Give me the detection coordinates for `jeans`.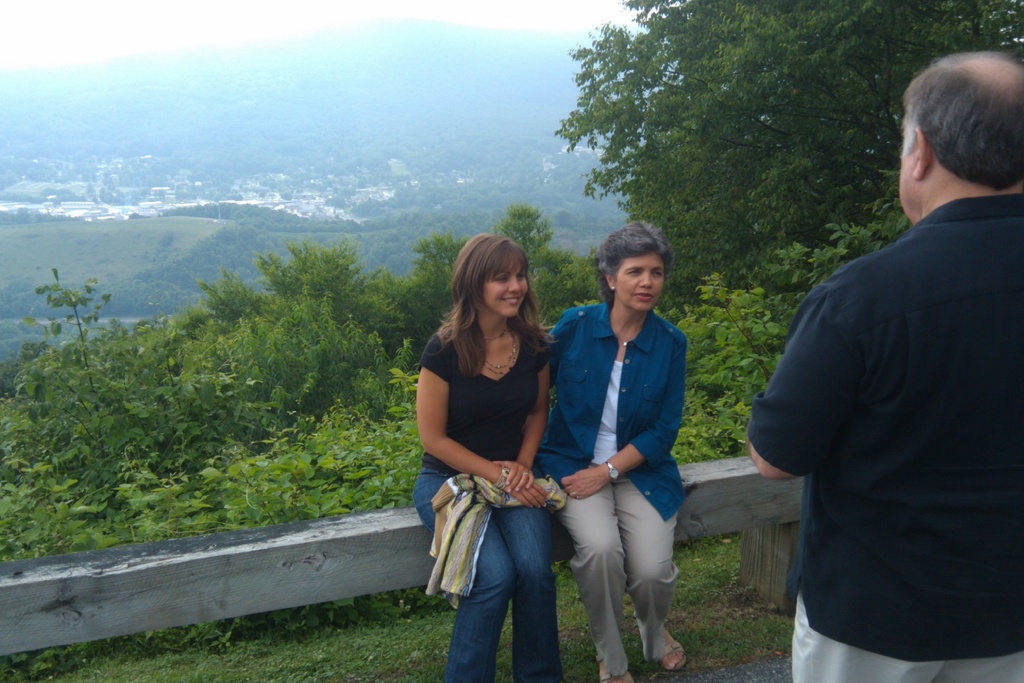
bbox=(410, 465, 560, 682).
